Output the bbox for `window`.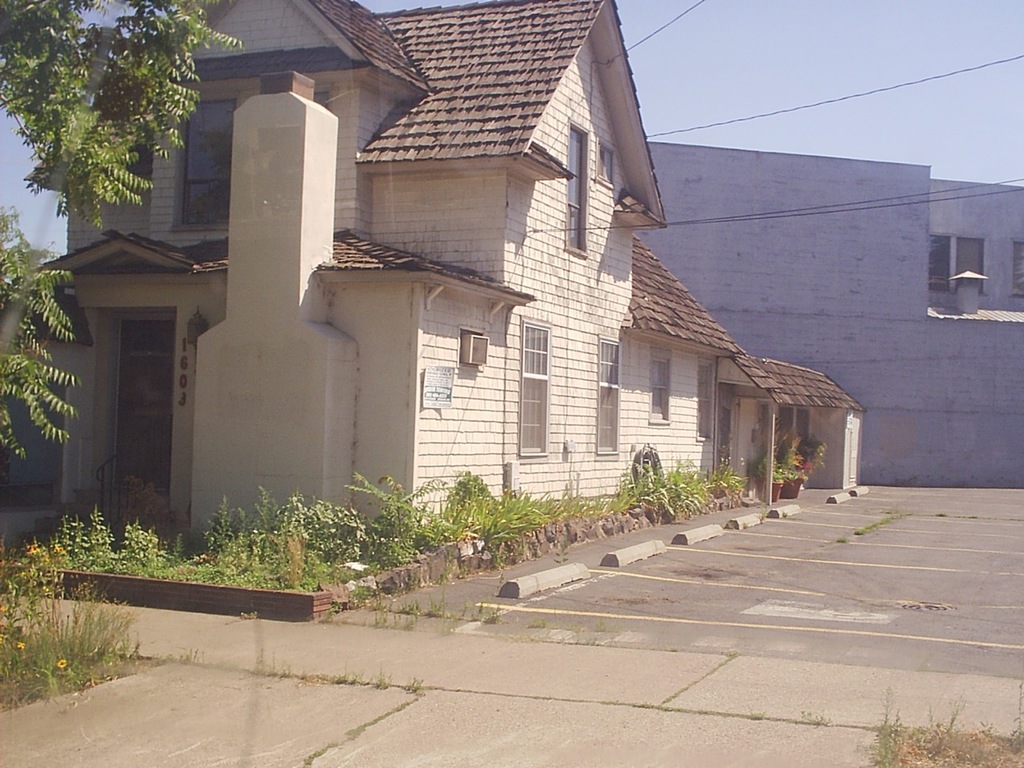
{"x1": 695, "y1": 362, "x2": 718, "y2": 437}.
